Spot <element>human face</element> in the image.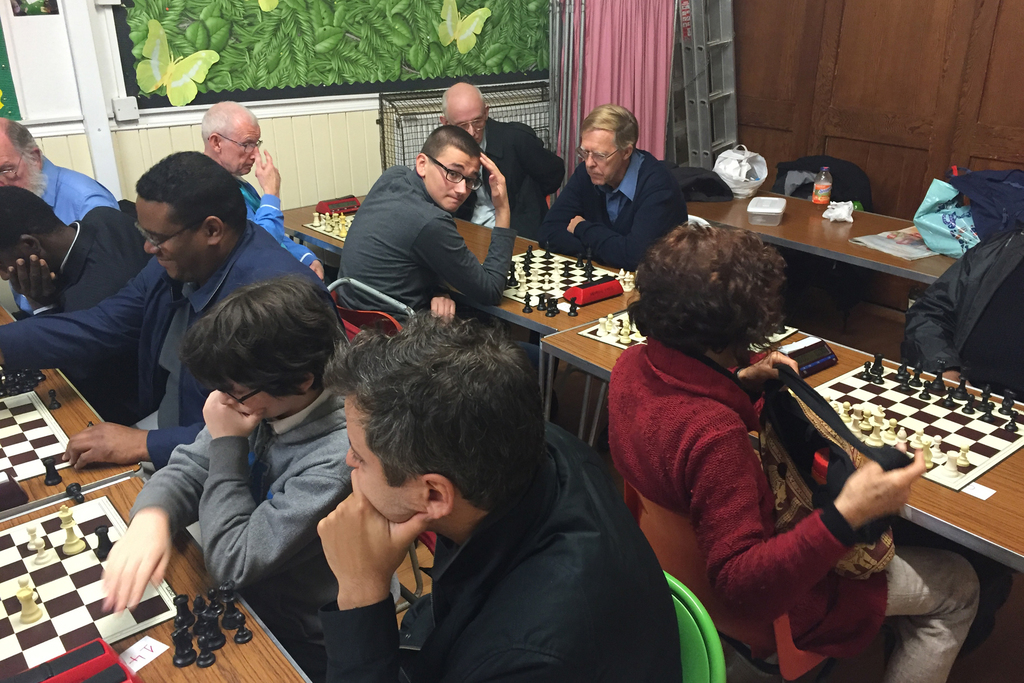
<element>human face</element> found at 218/381/289/416.
